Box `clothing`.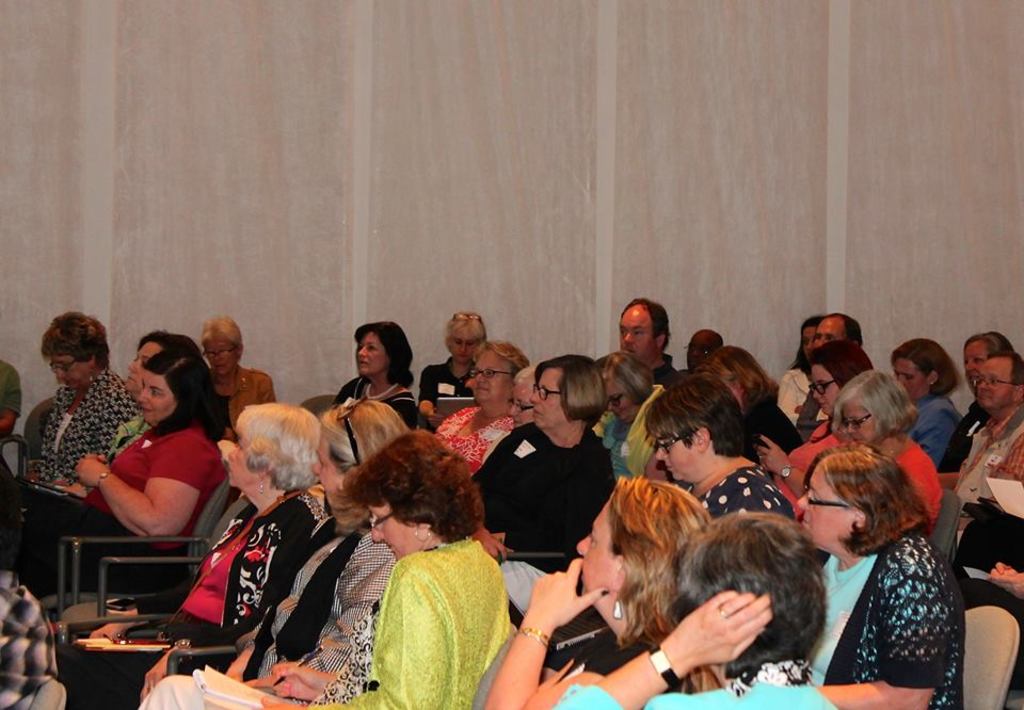
rect(469, 420, 617, 619).
